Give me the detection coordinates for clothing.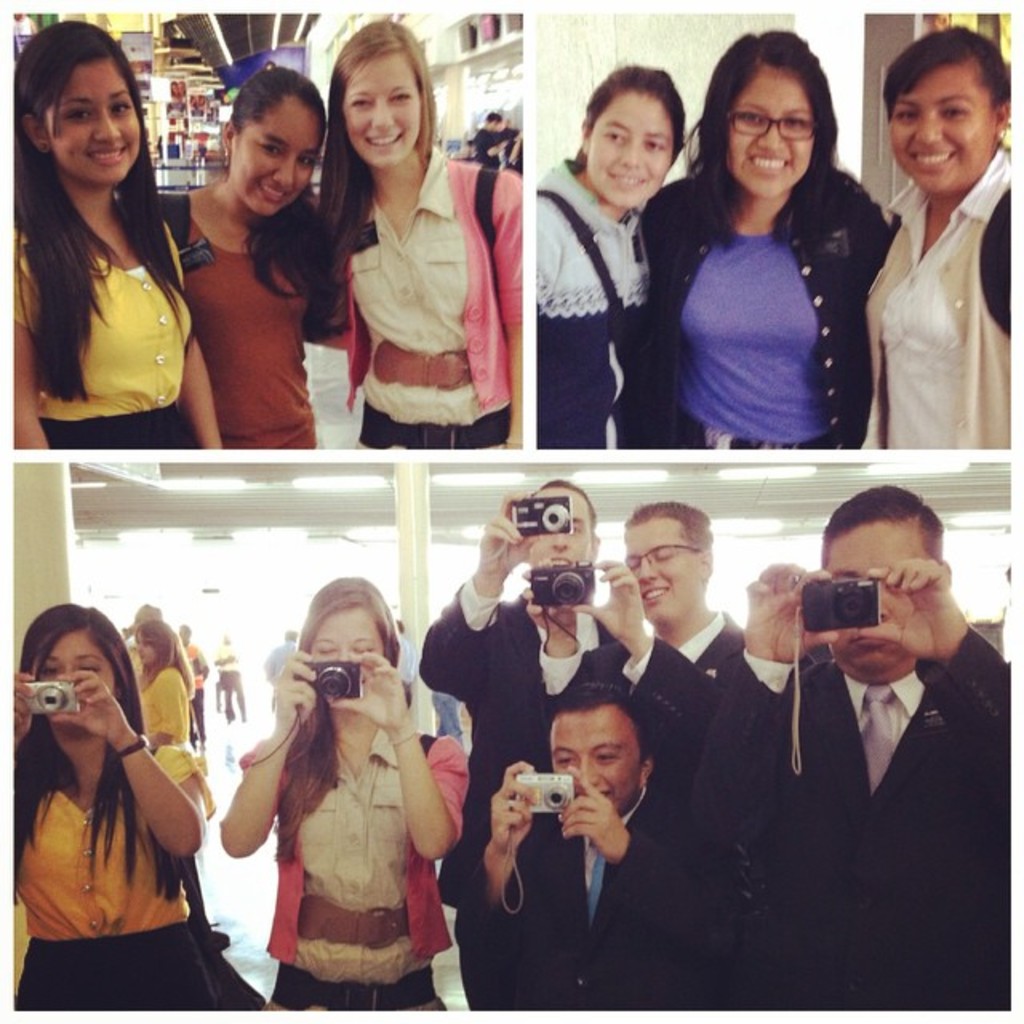
[861,141,1006,446].
